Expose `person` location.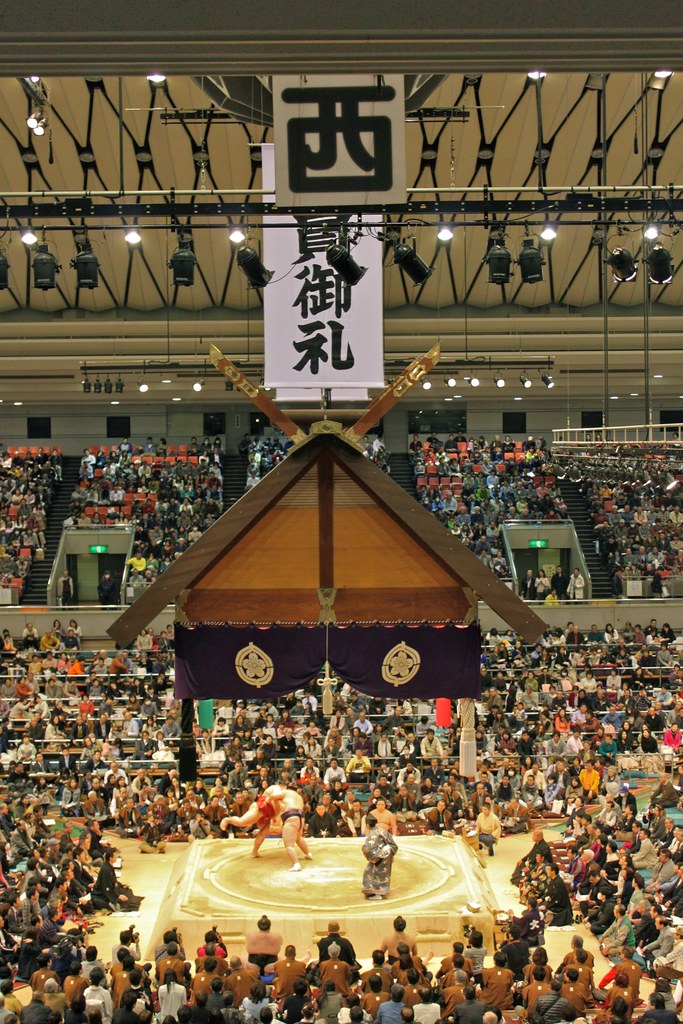
Exposed at box=[265, 948, 305, 994].
